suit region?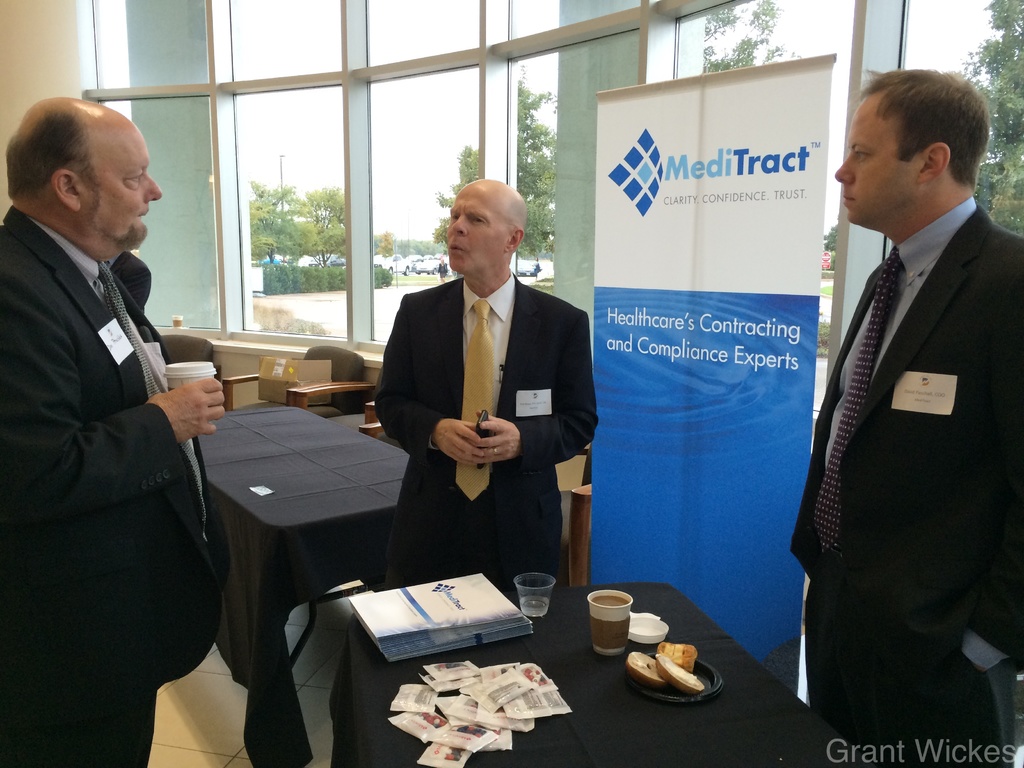
crop(788, 196, 1023, 767)
